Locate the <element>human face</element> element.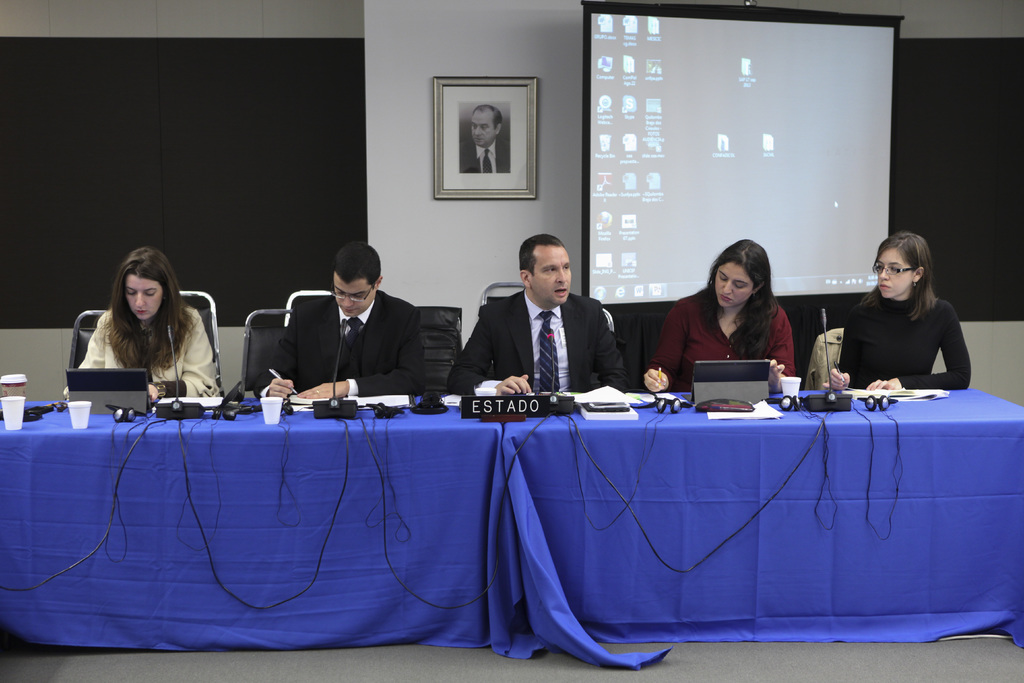
Element bbox: <box>714,262,751,307</box>.
